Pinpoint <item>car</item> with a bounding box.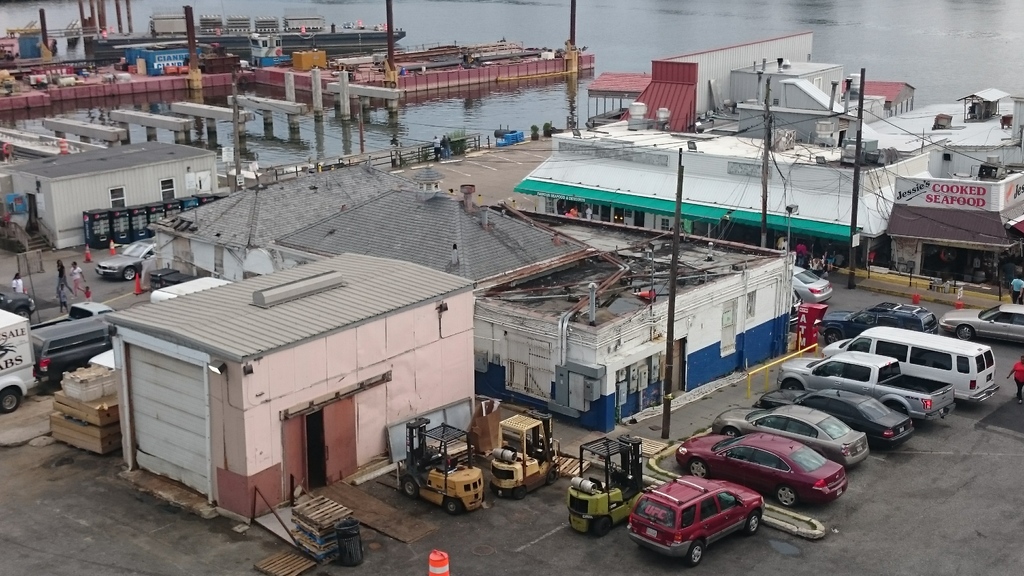
942 303 1023 345.
